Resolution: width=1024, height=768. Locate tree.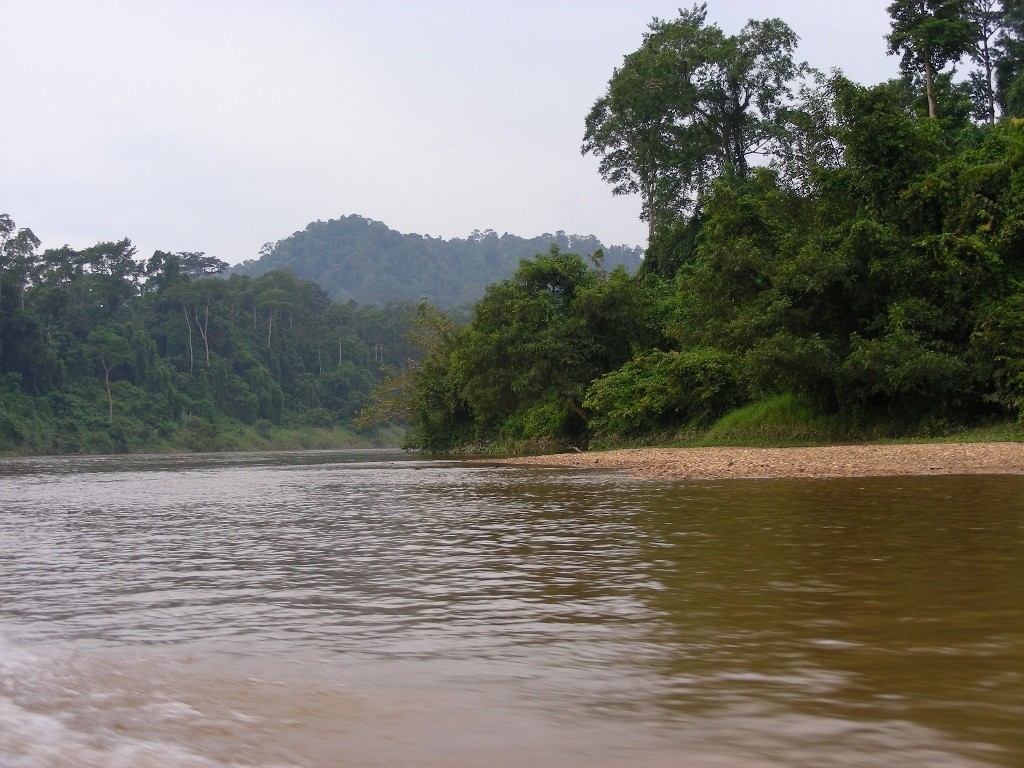
x1=915 y1=66 x2=975 y2=128.
